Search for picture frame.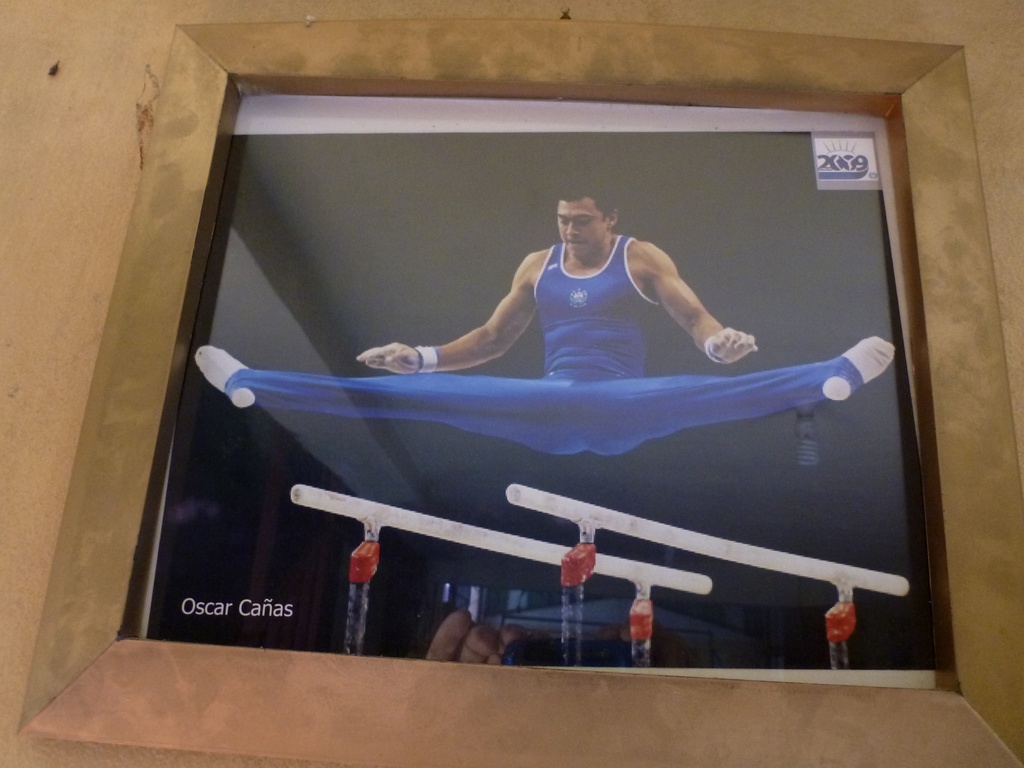
Found at bbox=(173, 35, 963, 685).
